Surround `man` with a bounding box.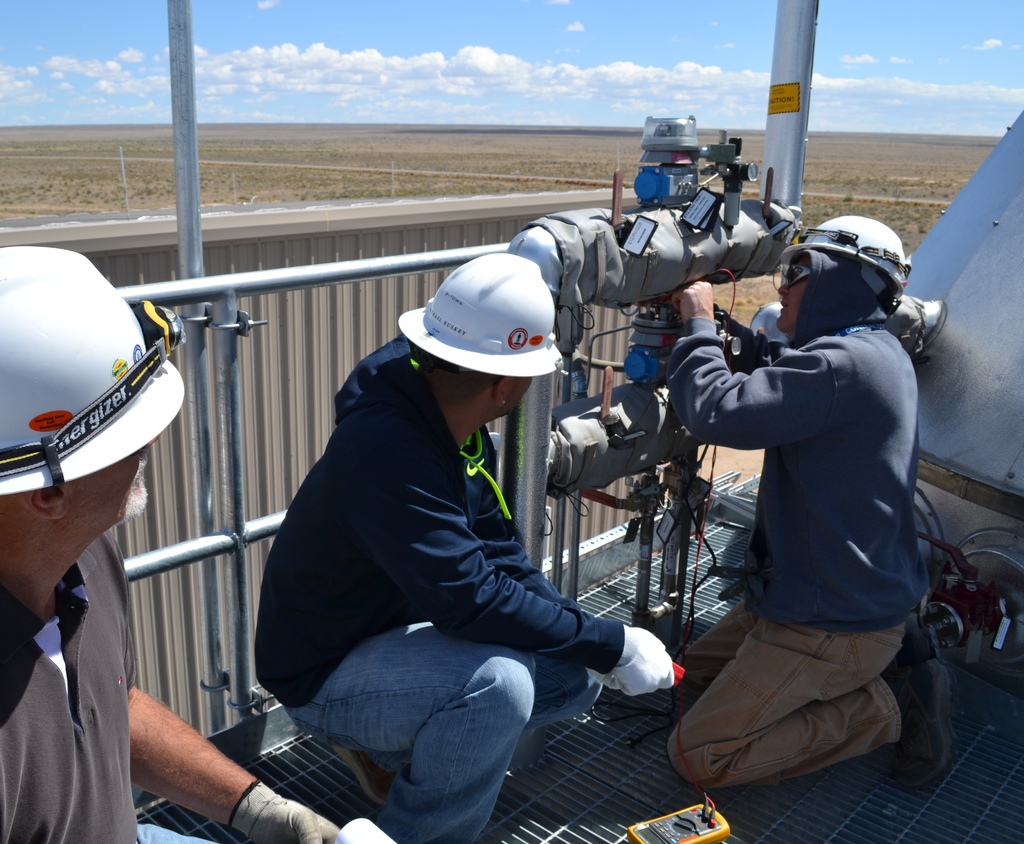
locate(236, 240, 679, 841).
